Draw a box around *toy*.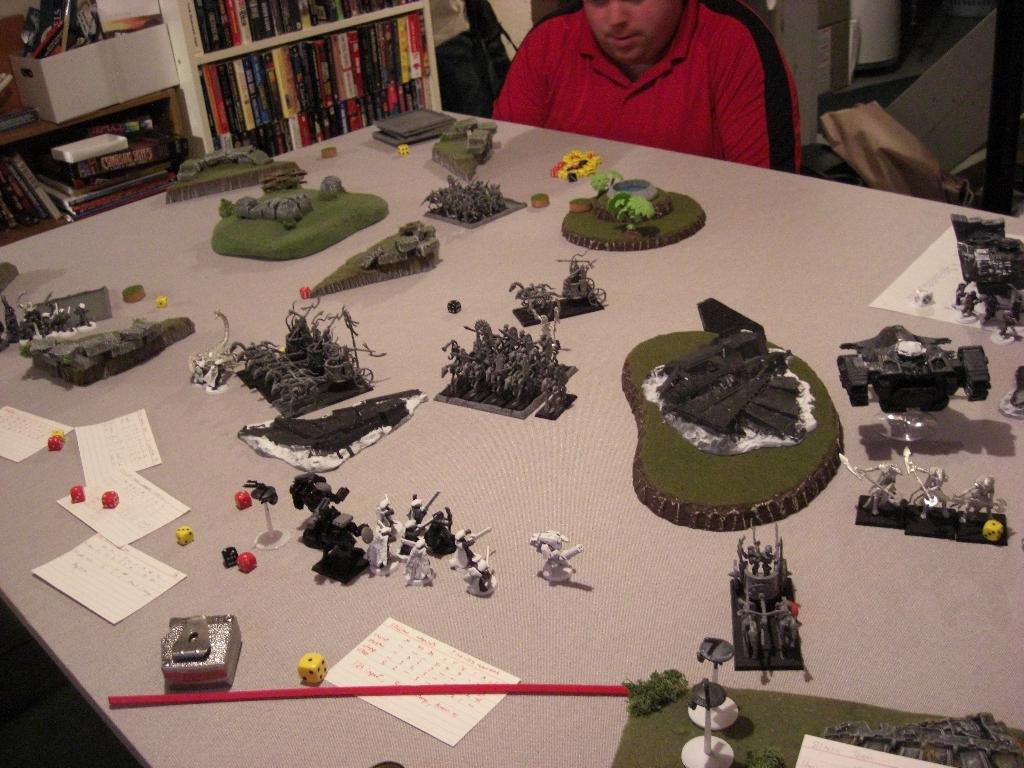
pyautogui.locateOnScreen(98, 492, 126, 511).
